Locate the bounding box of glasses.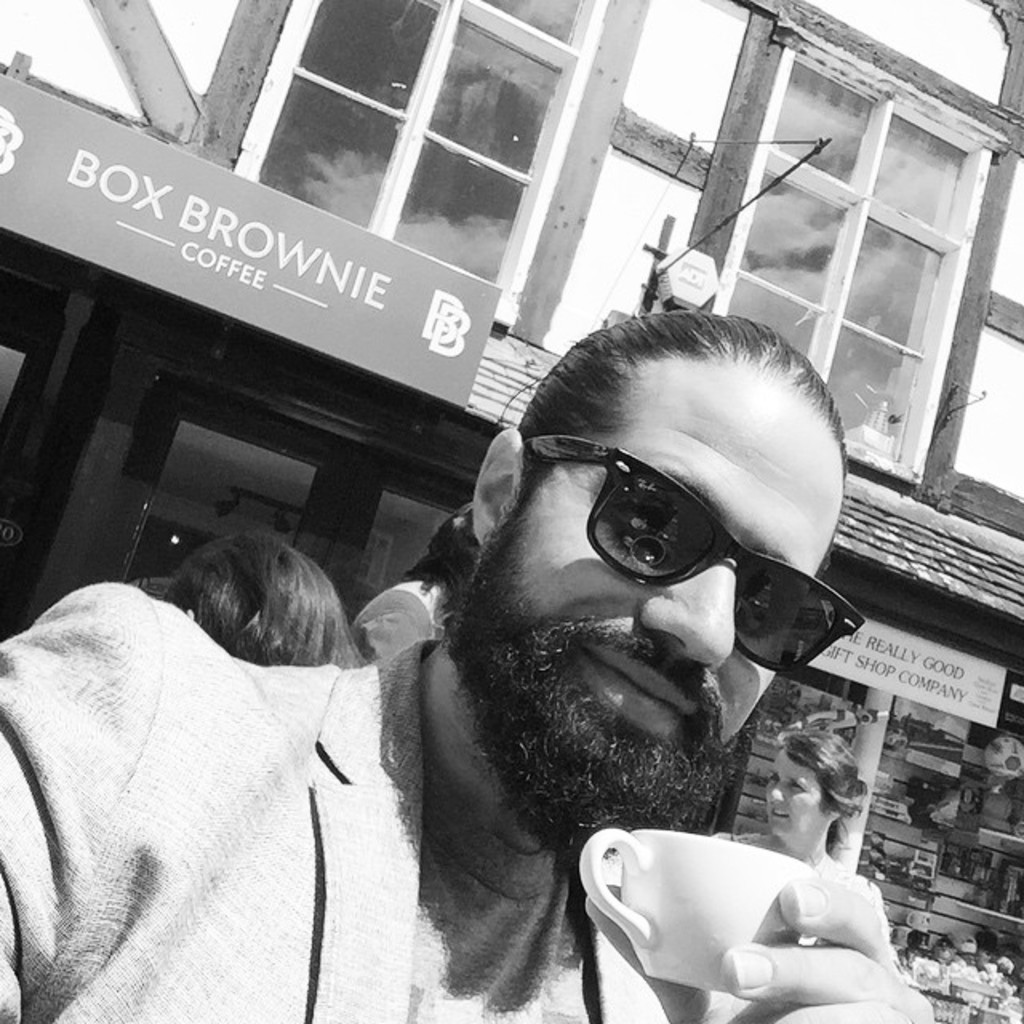
Bounding box: {"x1": 461, "y1": 421, "x2": 811, "y2": 595}.
